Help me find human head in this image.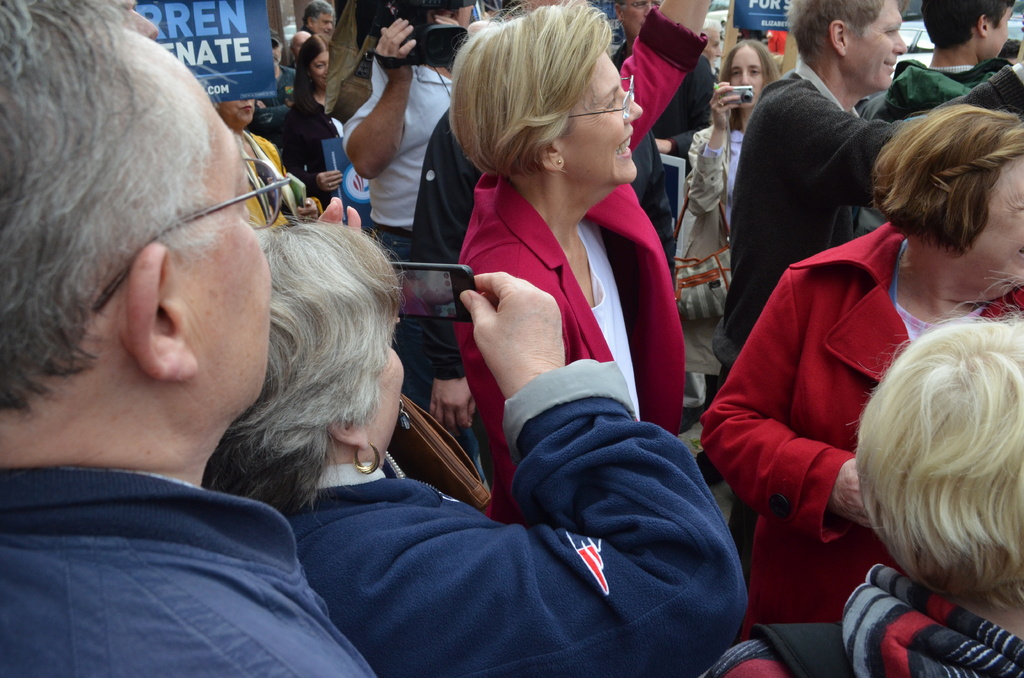
Found it: bbox=[728, 41, 781, 111].
